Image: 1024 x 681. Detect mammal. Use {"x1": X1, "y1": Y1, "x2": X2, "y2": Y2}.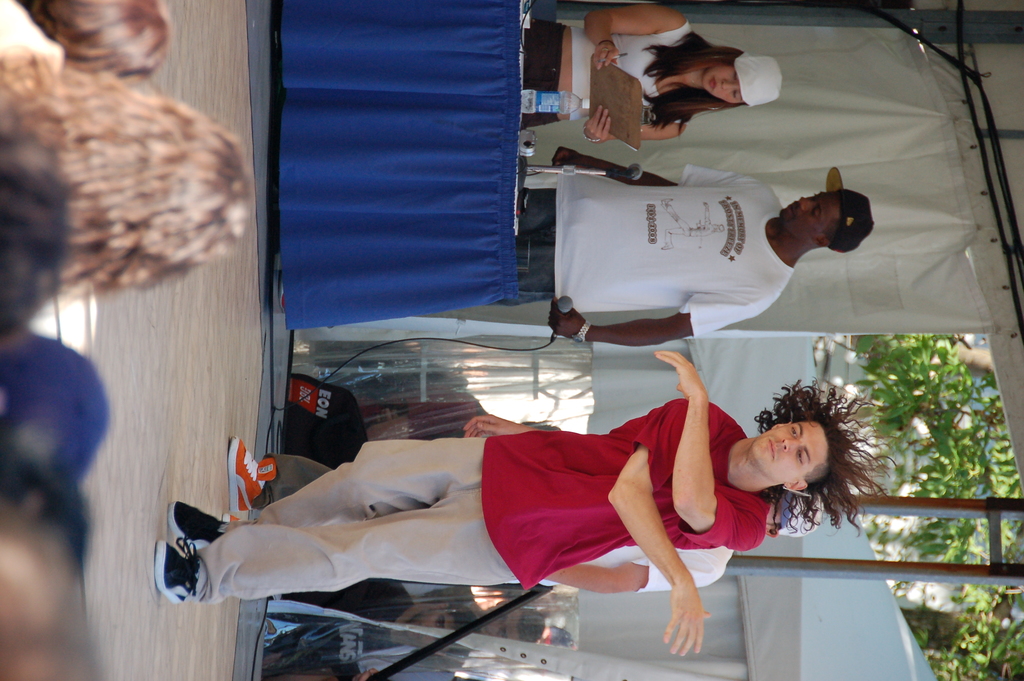
{"x1": 0, "y1": 94, "x2": 77, "y2": 338}.
